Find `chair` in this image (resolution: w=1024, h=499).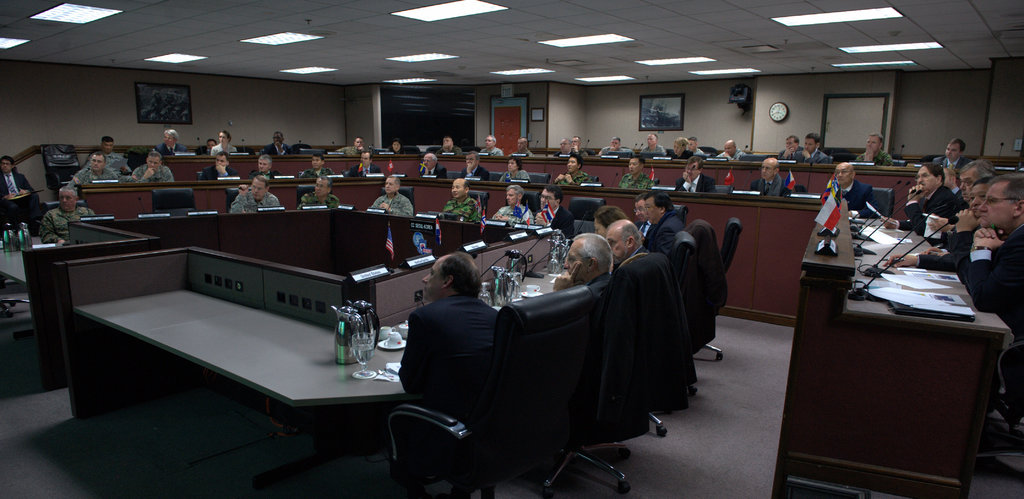
712:184:732:195.
